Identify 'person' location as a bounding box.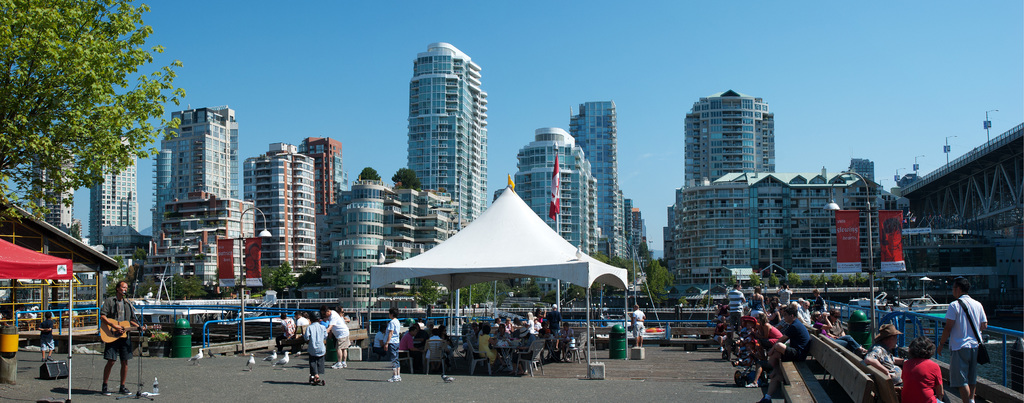
[725,284,744,330].
